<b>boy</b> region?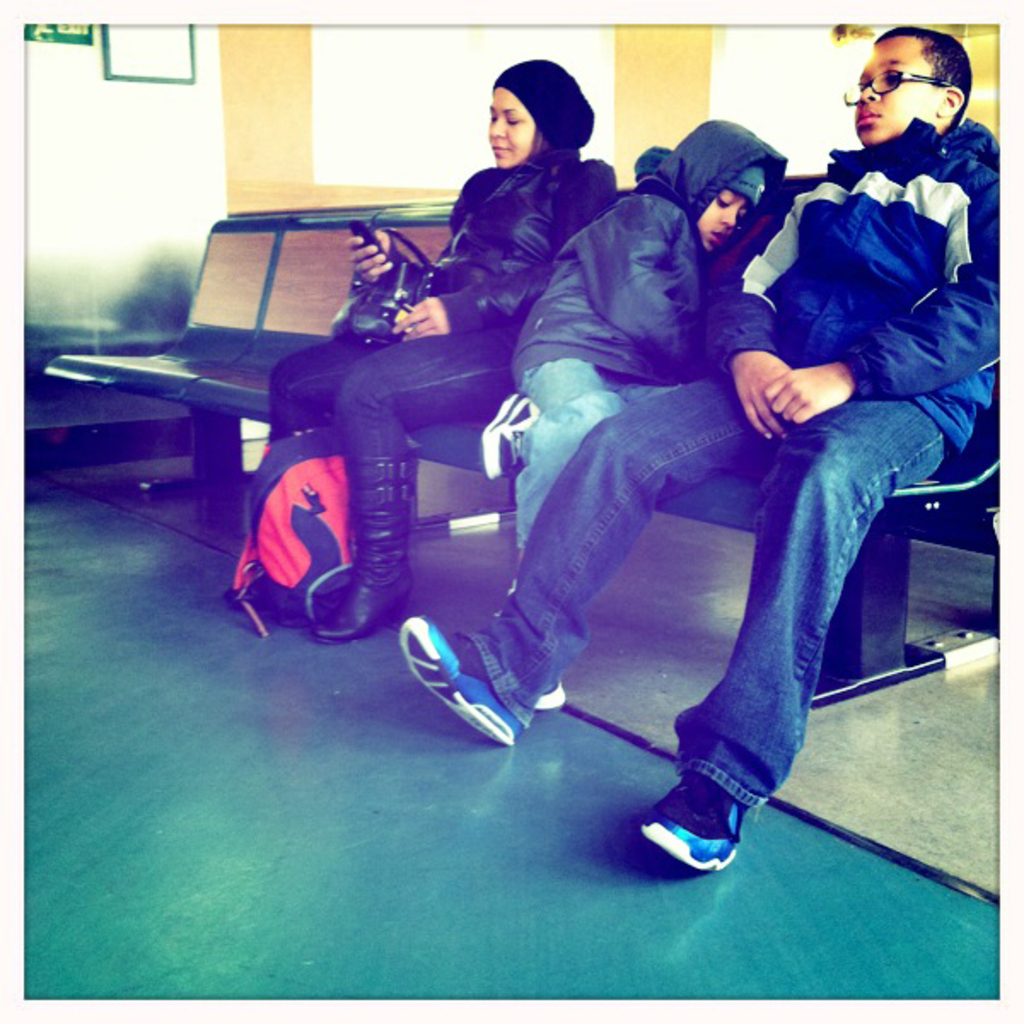
bbox(473, 99, 777, 713)
